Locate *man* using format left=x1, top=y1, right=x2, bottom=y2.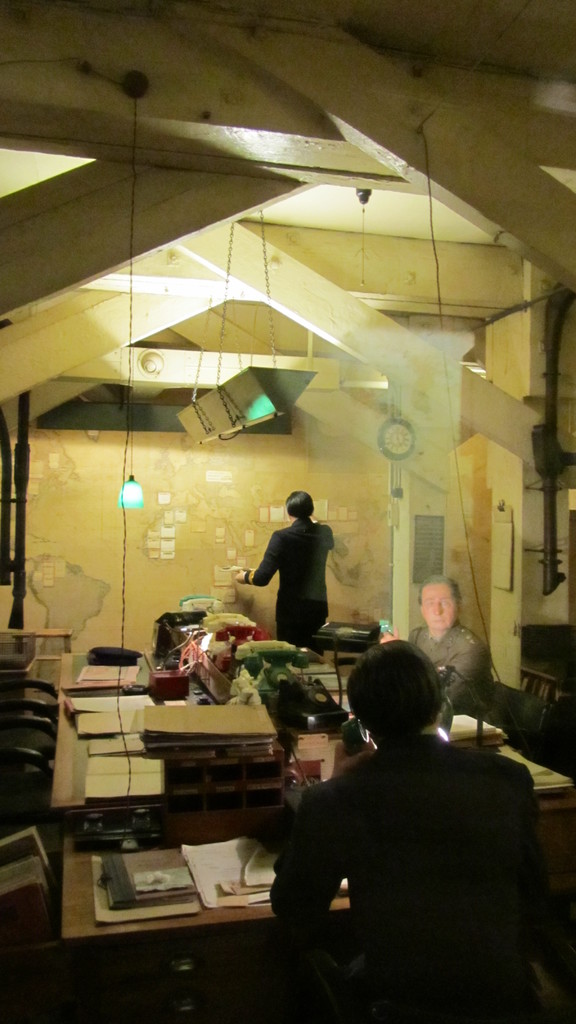
left=380, top=579, right=499, bottom=725.
